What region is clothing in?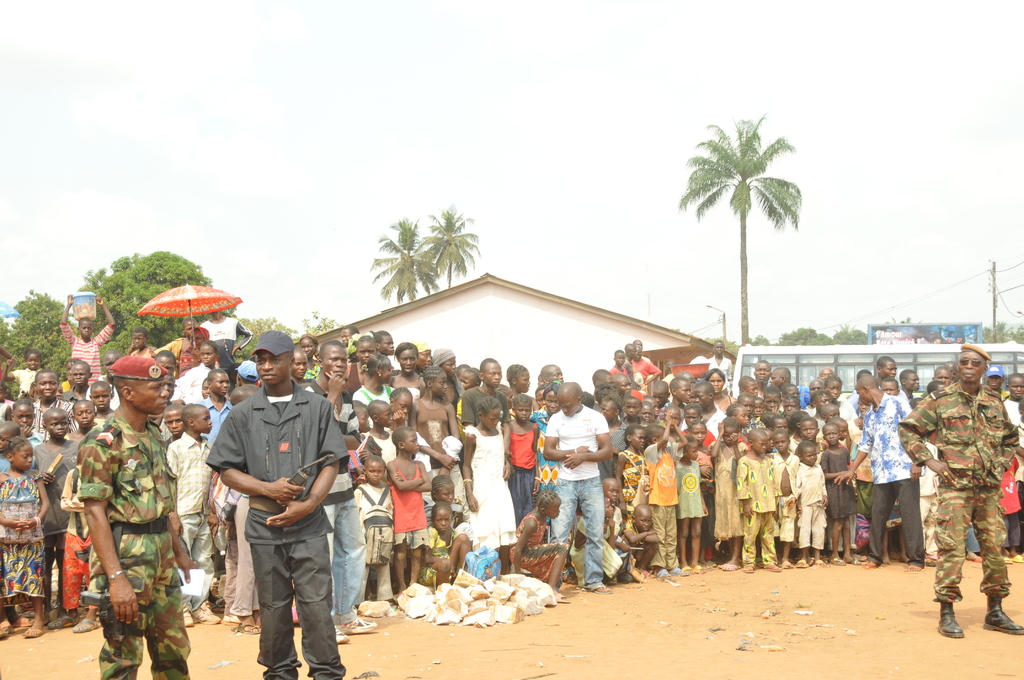
region(852, 391, 927, 572).
